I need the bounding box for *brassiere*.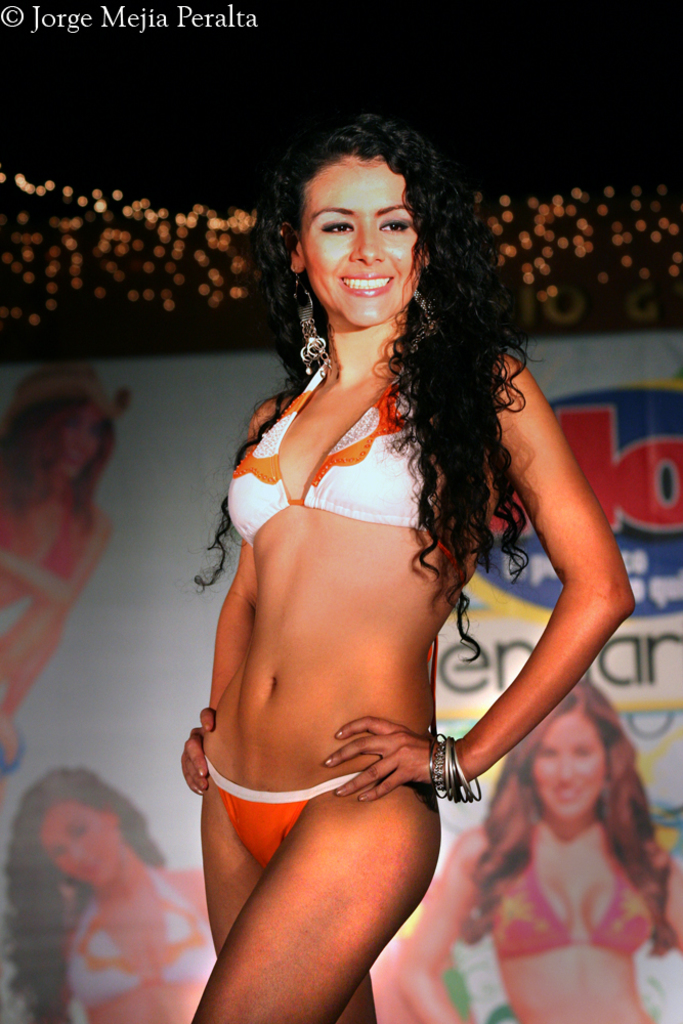
Here it is: Rect(241, 380, 453, 552).
